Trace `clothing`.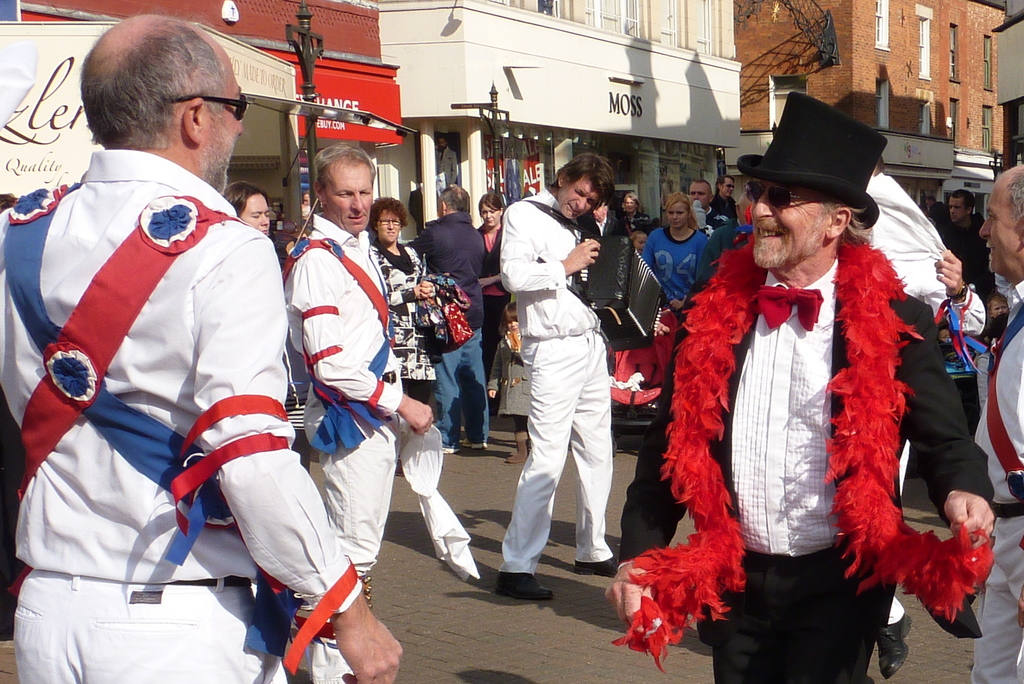
Traced to 0, 142, 362, 683.
